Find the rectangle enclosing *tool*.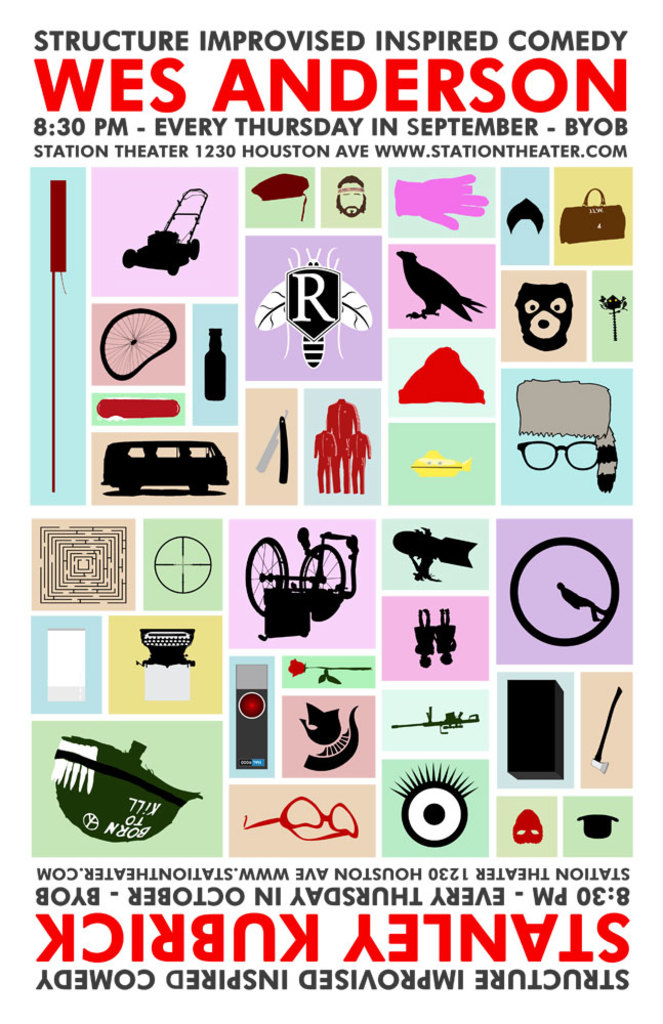
[left=590, top=688, right=625, bottom=778].
